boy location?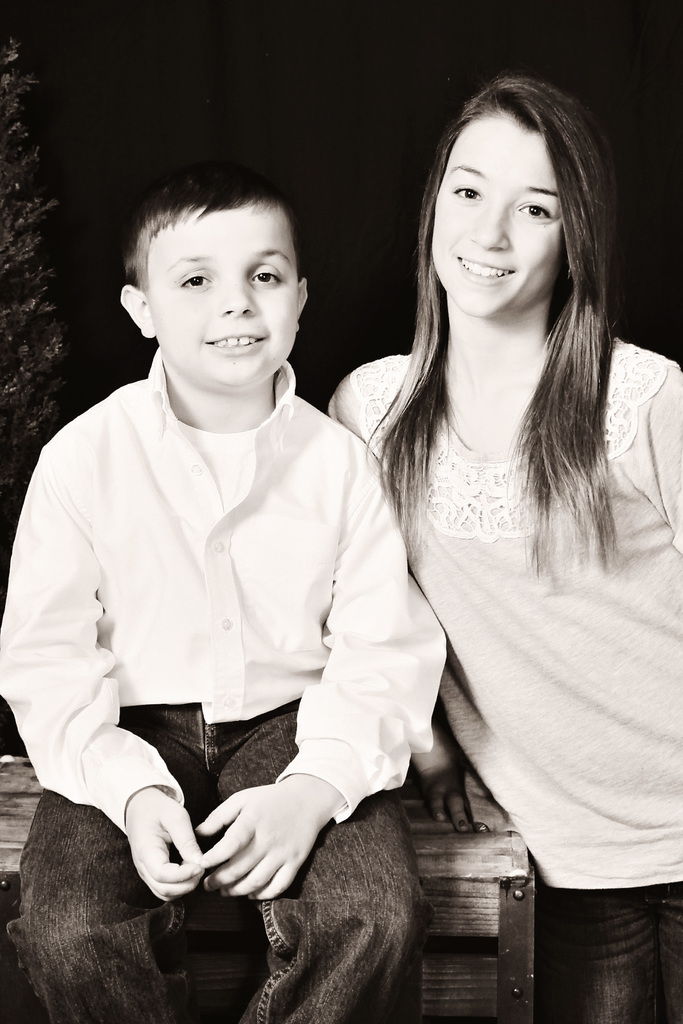
bbox=[56, 141, 458, 921]
